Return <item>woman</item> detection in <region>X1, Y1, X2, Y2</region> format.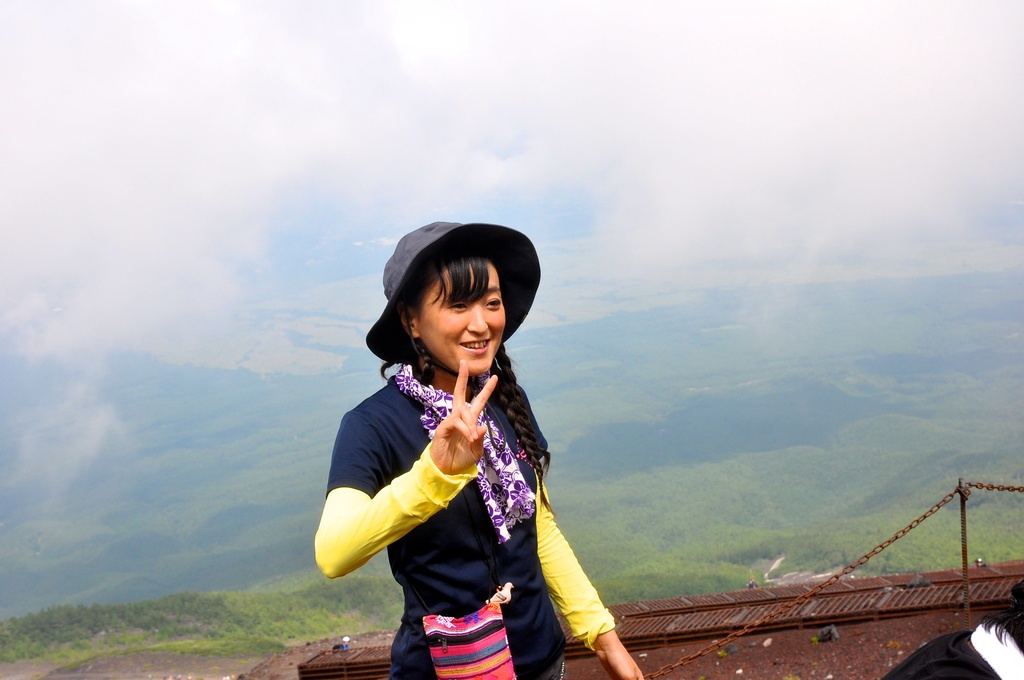
<region>324, 207, 628, 672</region>.
